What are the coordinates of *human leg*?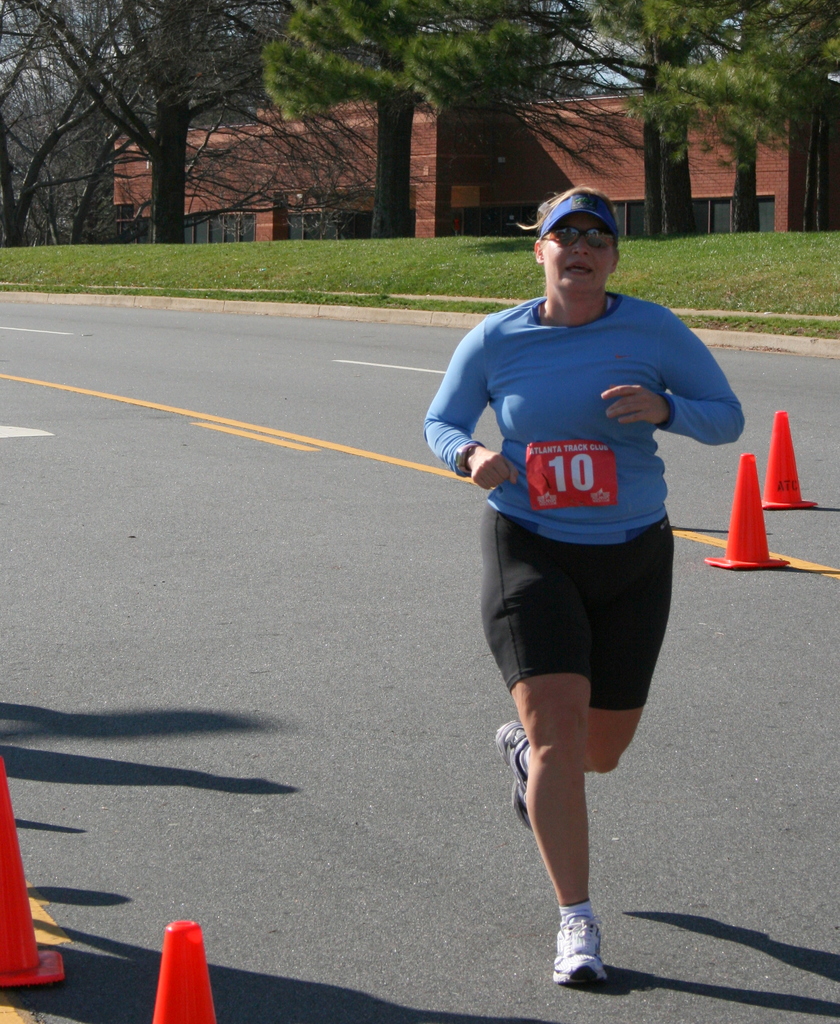
region(482, 537, 670, 986).
